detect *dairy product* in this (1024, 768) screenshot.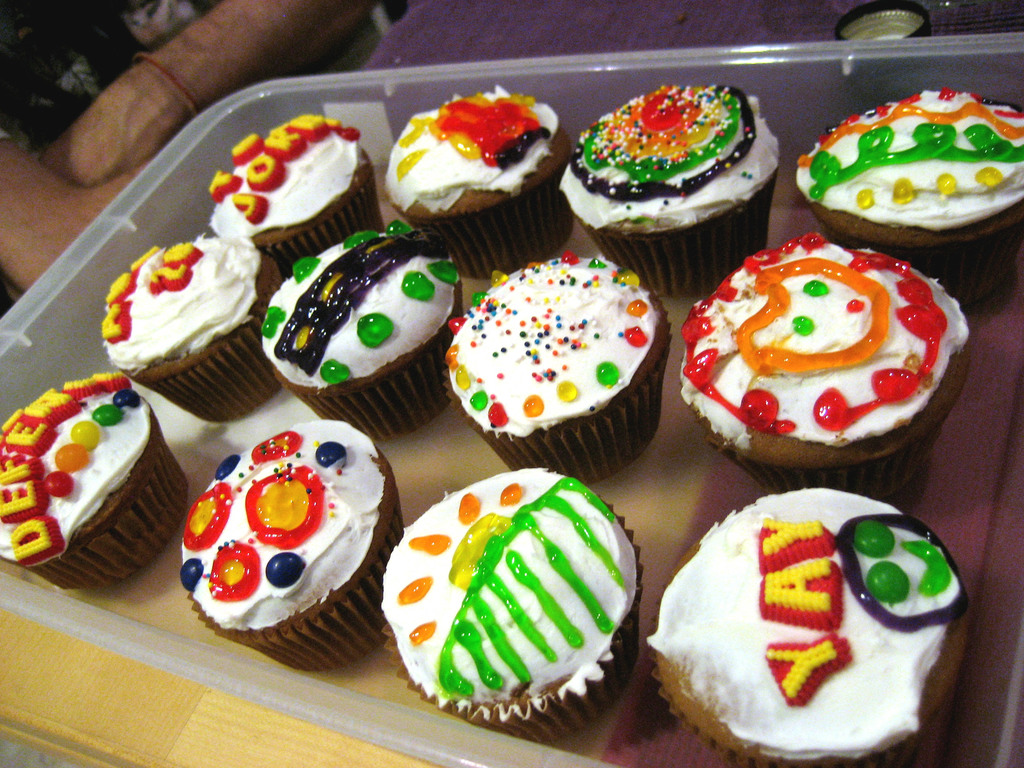
Detection: x1=706, y1=247, x2=956, y2=463.
